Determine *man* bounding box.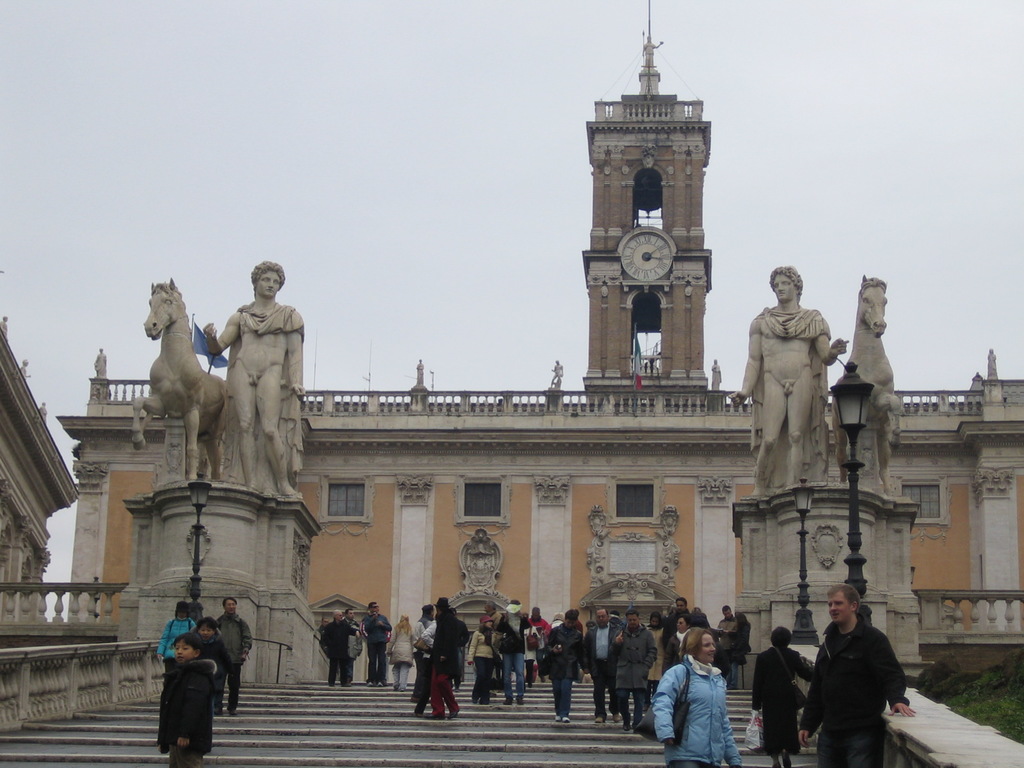
Determined: x1=202, y1=260, x2=300, y2=499.
